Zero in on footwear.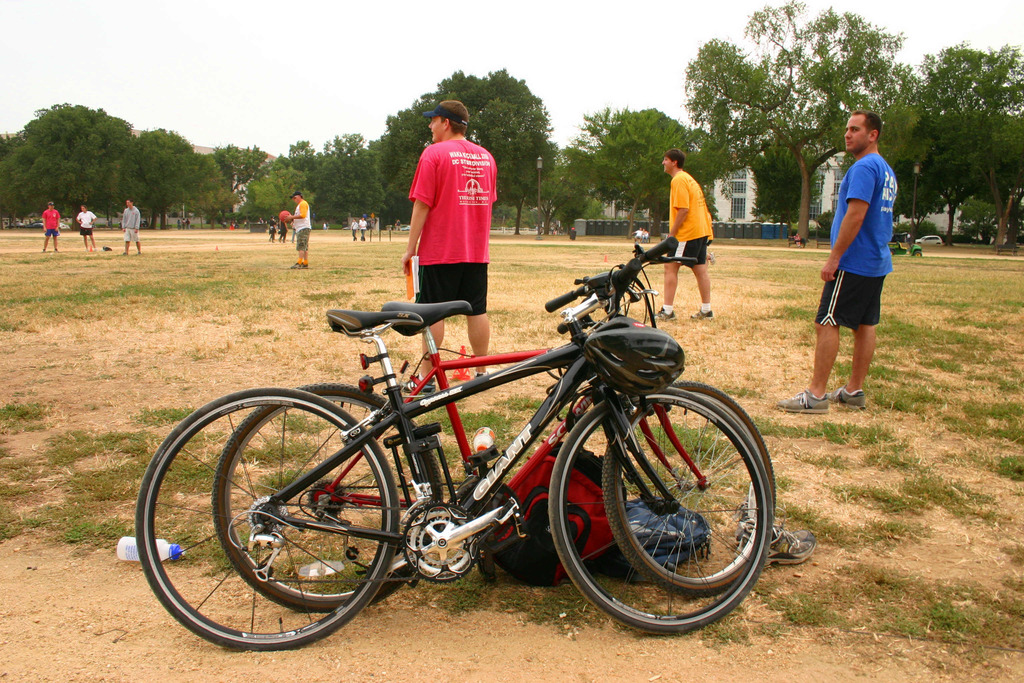
Zeroed in: bbox=[392, 370, 444, 401].
